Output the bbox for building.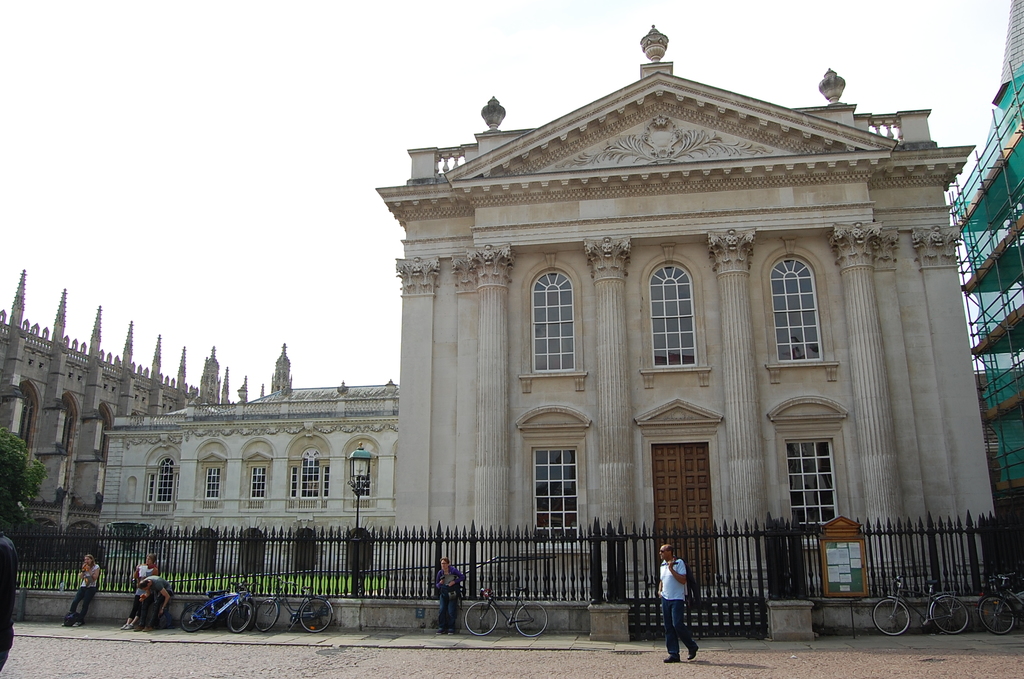
pyautogui.locateOnScreen(104, 24, 1002, 639).
